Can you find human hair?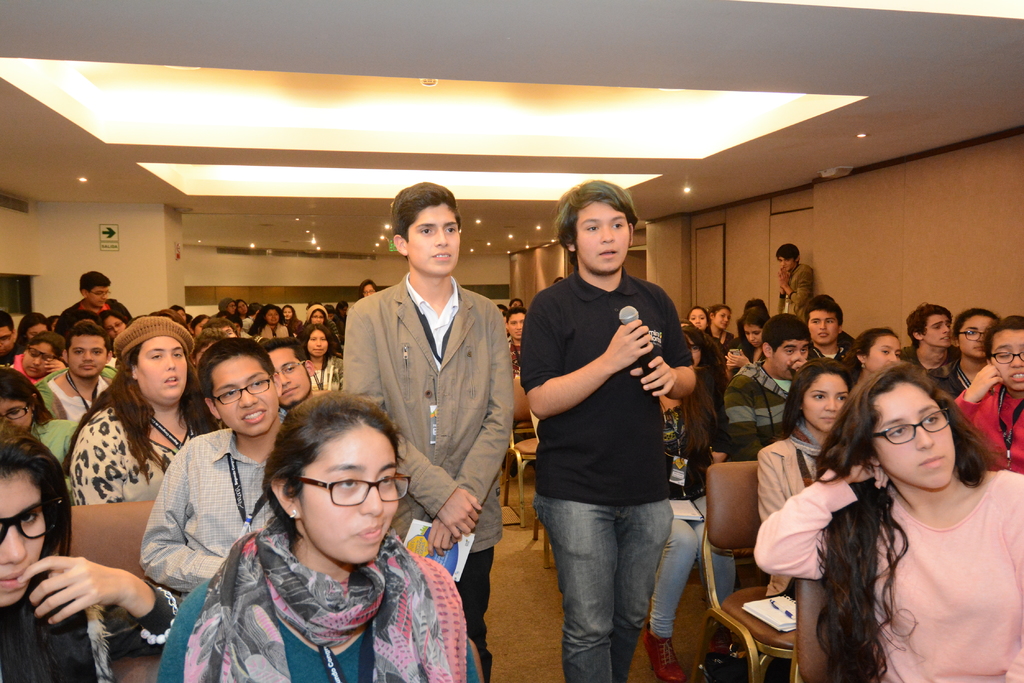
Yes, bounding box: detection(215, 310, 234, 321).
